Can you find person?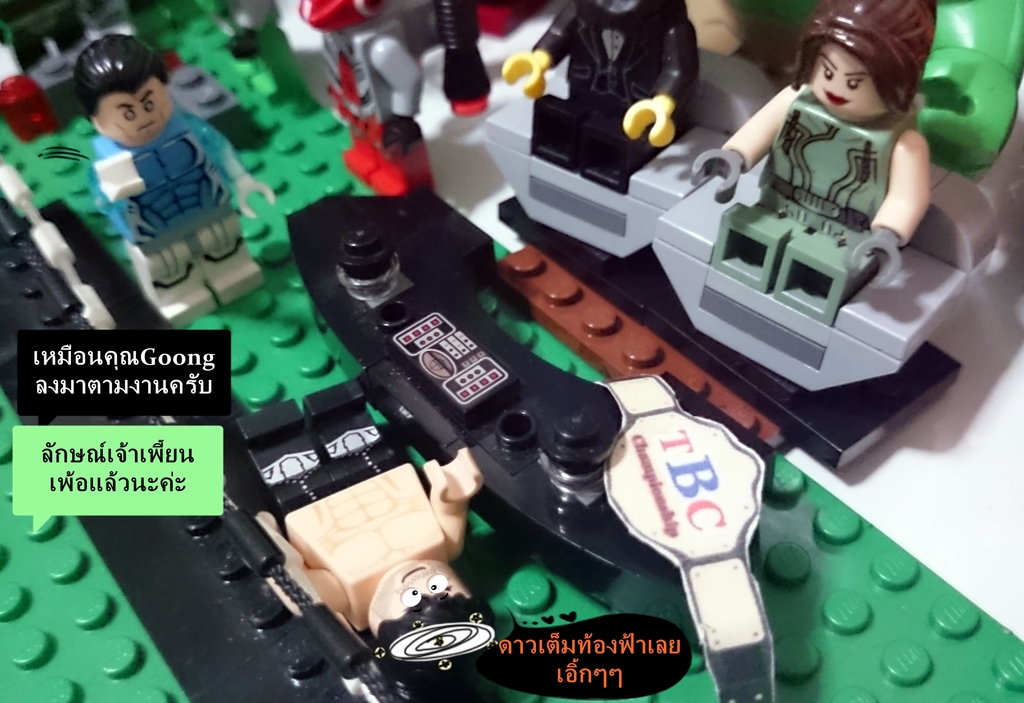
Yes, bounding box: {"x1": 500, "y1": 0, "x2": 706, "y2": 188}.
